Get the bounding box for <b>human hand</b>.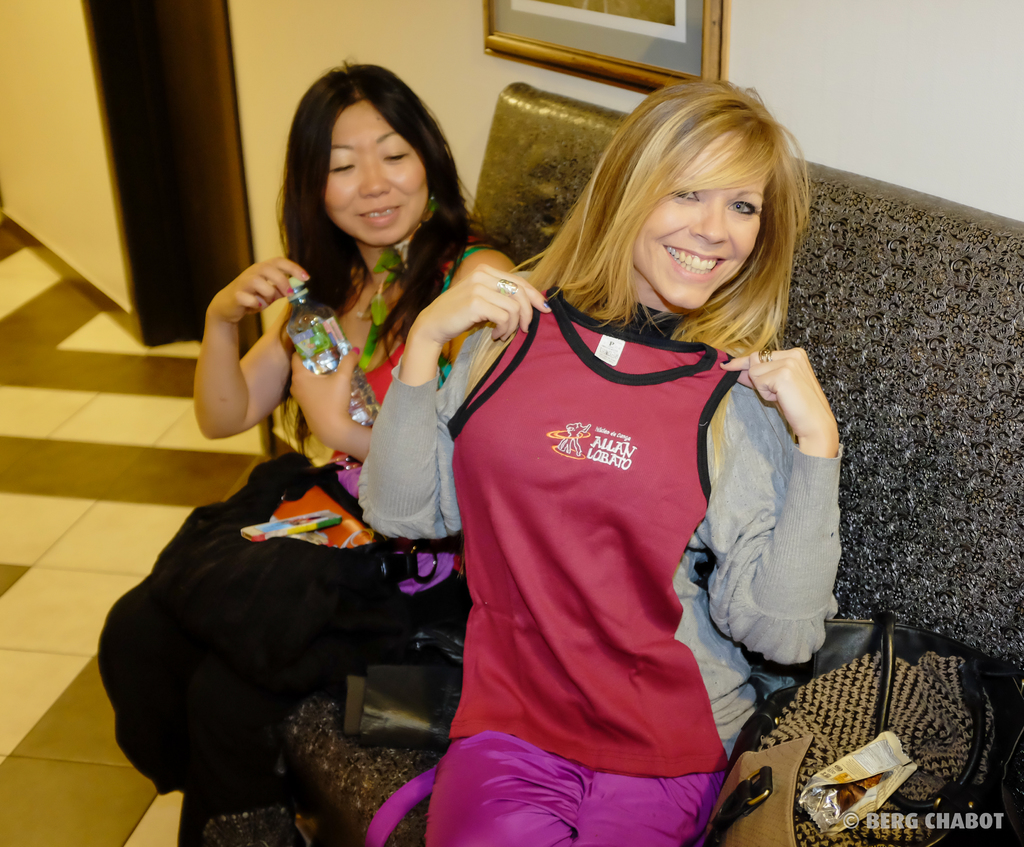
pyautogui.locateOnScreen(717, 344, 838, 441).
